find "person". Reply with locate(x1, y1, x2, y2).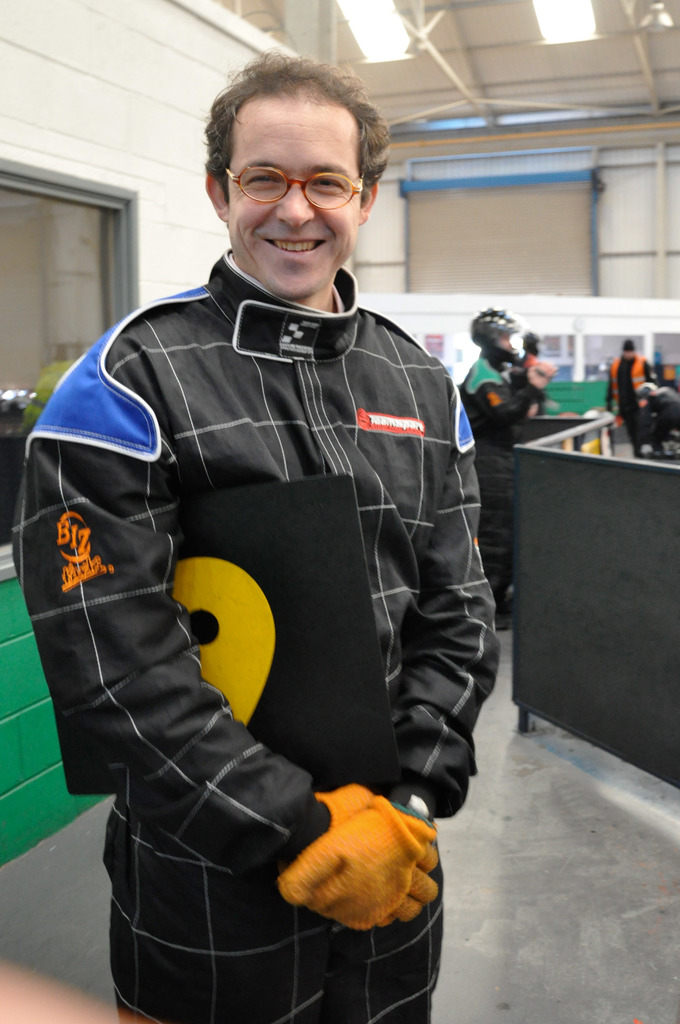
locate(637, 370, 677, 452).
